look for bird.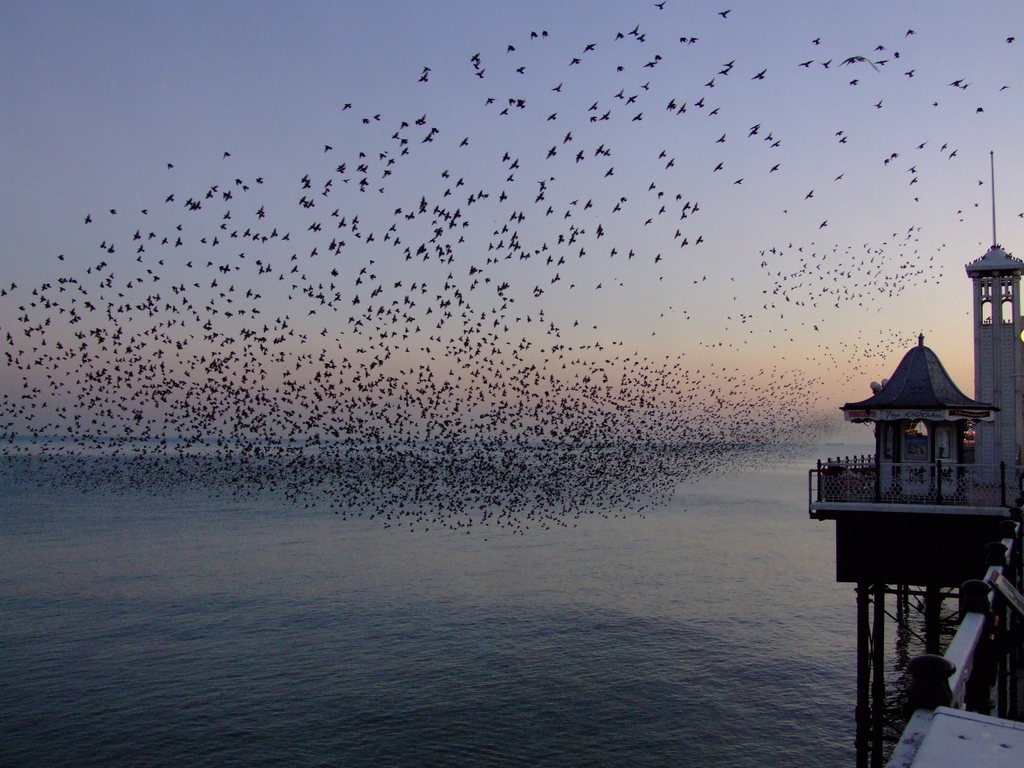
Found: l=678, t=235, r=689, b=248.
